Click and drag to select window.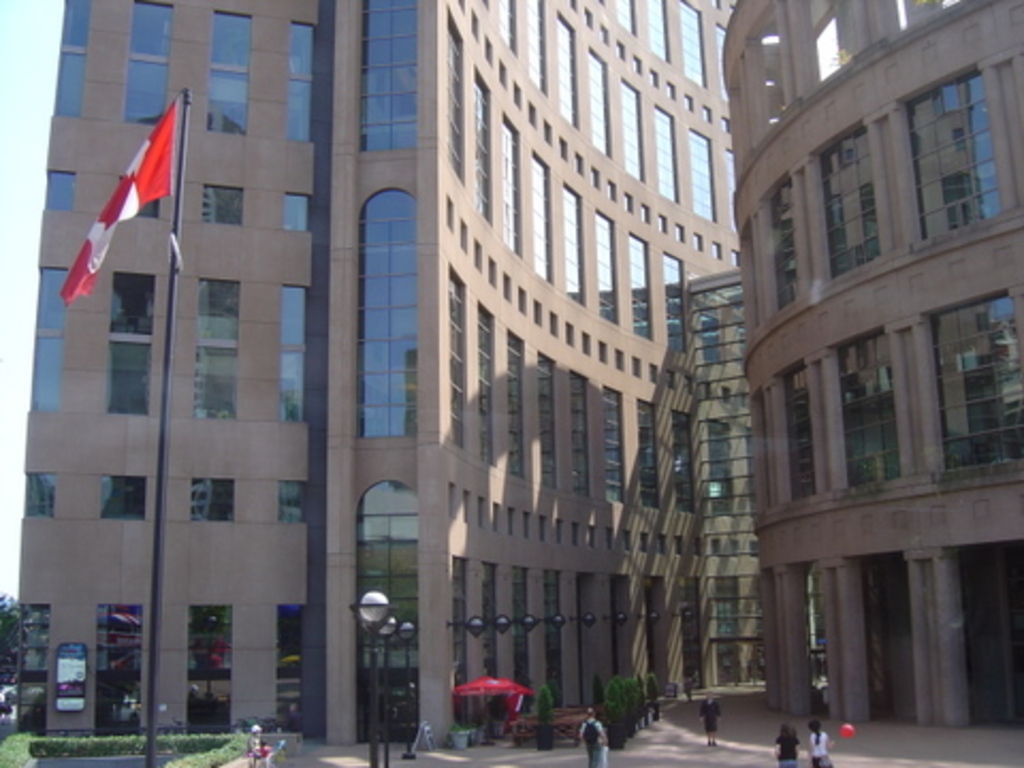
Selection: (450,267,465,446).
